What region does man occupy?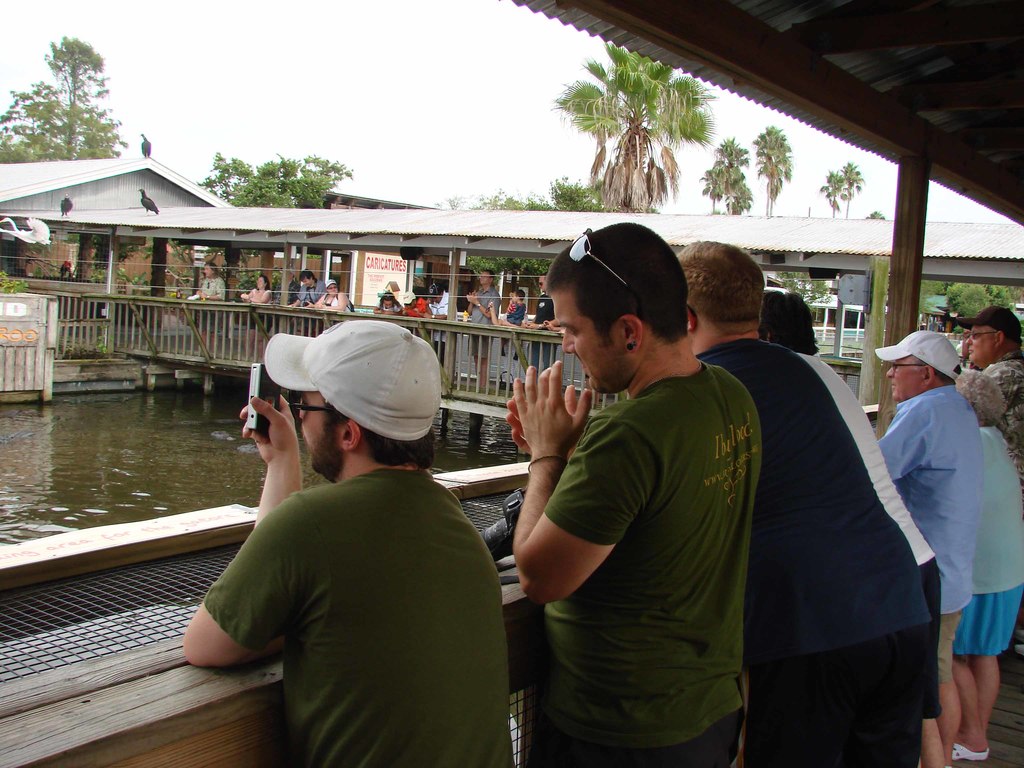
pyautogui.locateOnScreen(636, 242, 930, 628).
